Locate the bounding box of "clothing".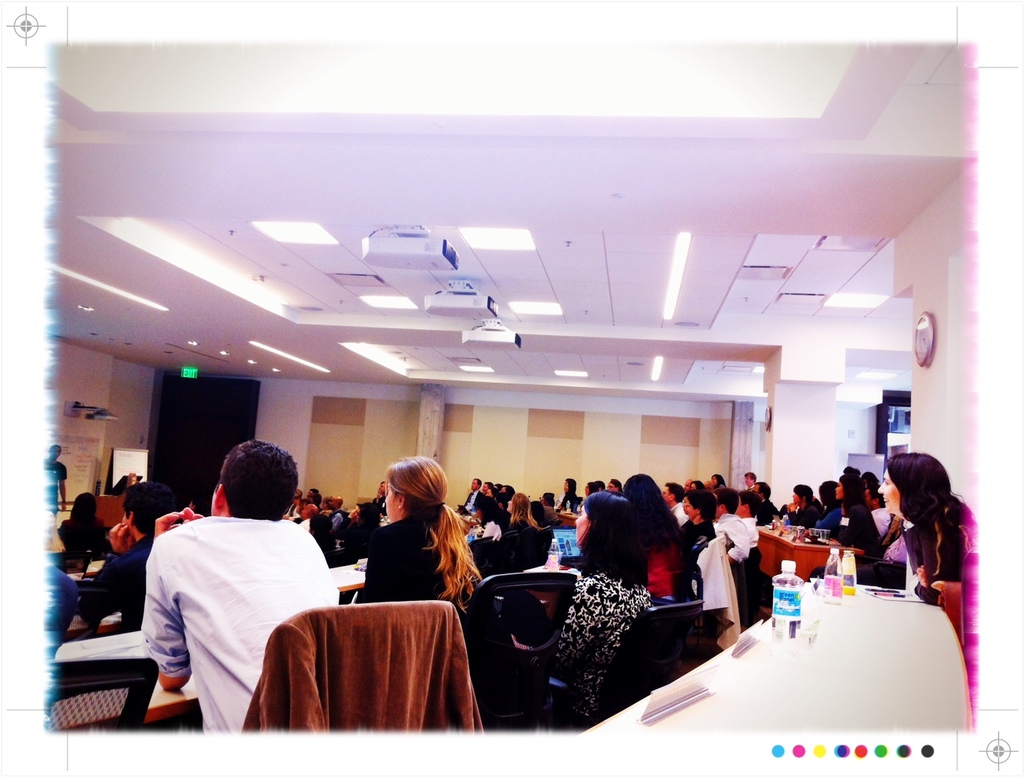
Bounding box: box=[249, 602, 478, 734].
